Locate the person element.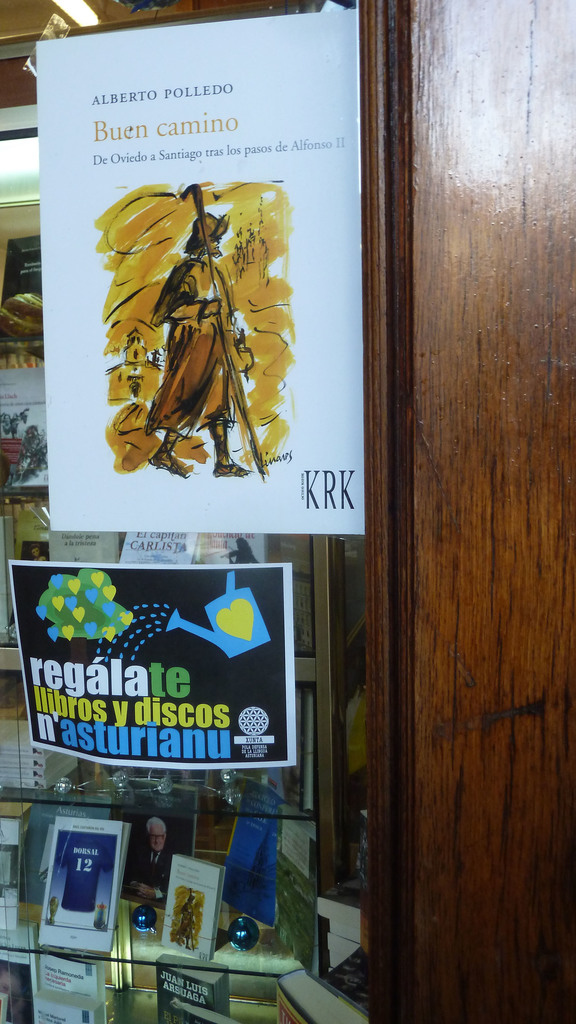
Element bbox: <bbox>95, 178, 287, 511</bbox>.
